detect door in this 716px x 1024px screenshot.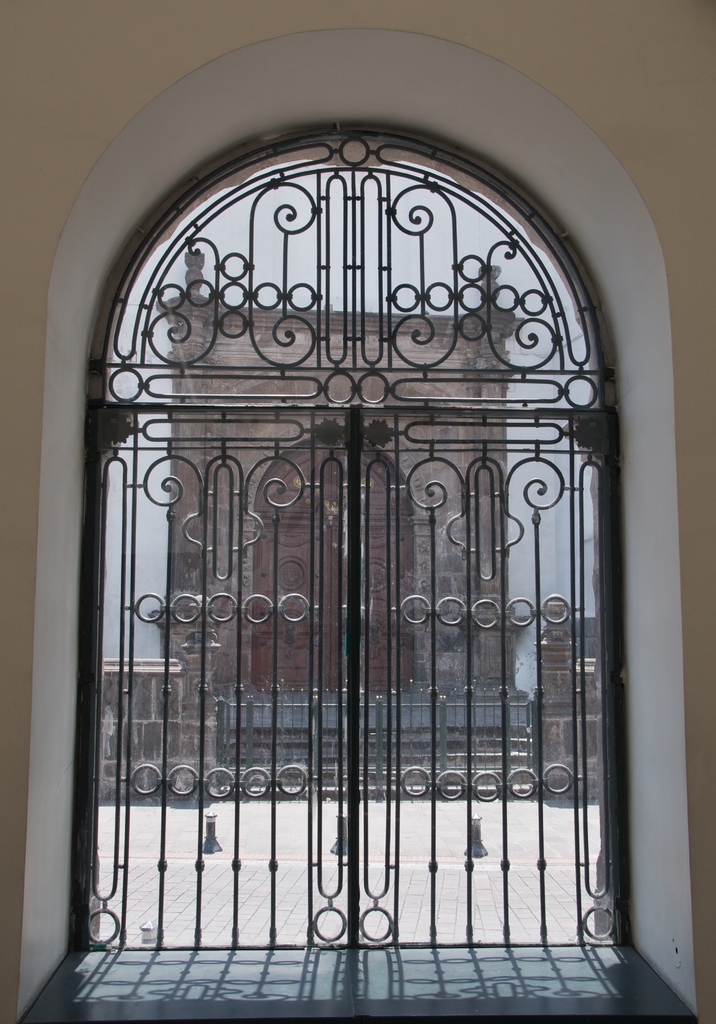
Detection: <region>256, 431, 419, 692</region>.
